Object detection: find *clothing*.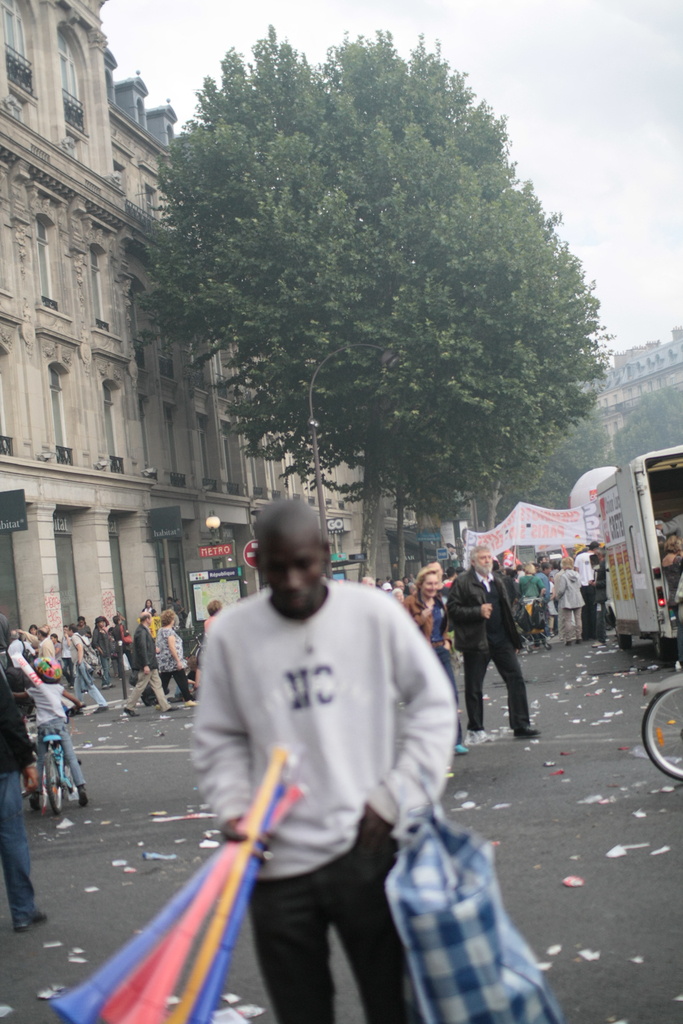
{"x1": 1, "y1": 639, "x2": 26, "y2": 918}.
